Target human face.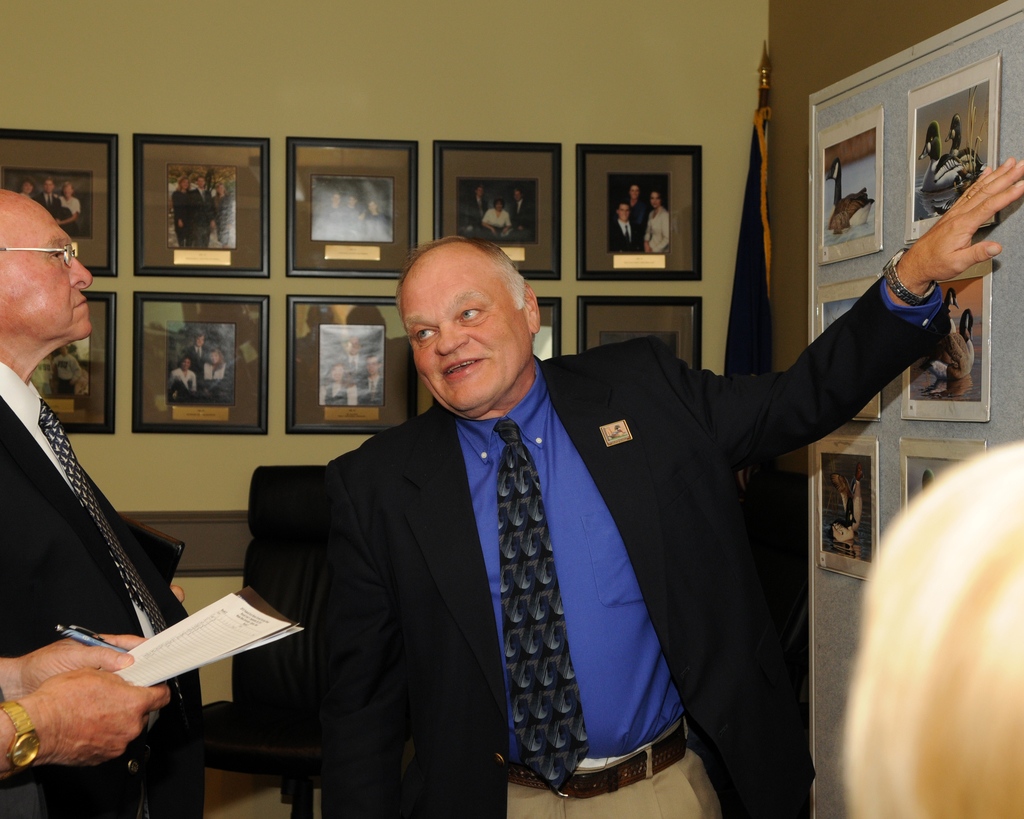
Target region: x1=652 y1=195 x2=660 y2=208.
